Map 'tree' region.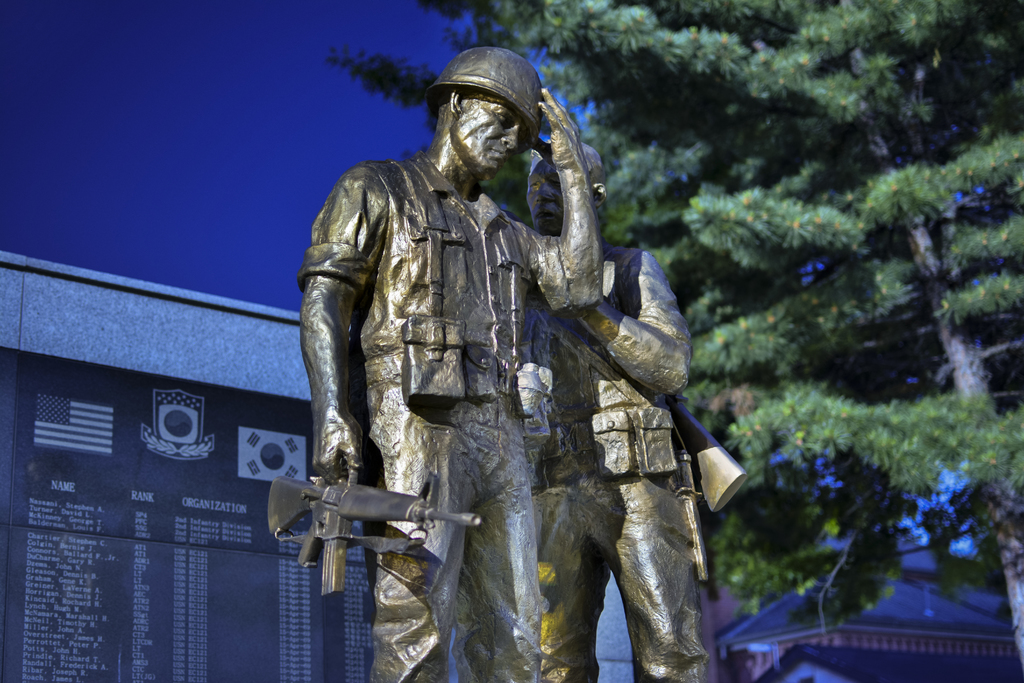
Mapped to (319, 0, 1023, 682).
